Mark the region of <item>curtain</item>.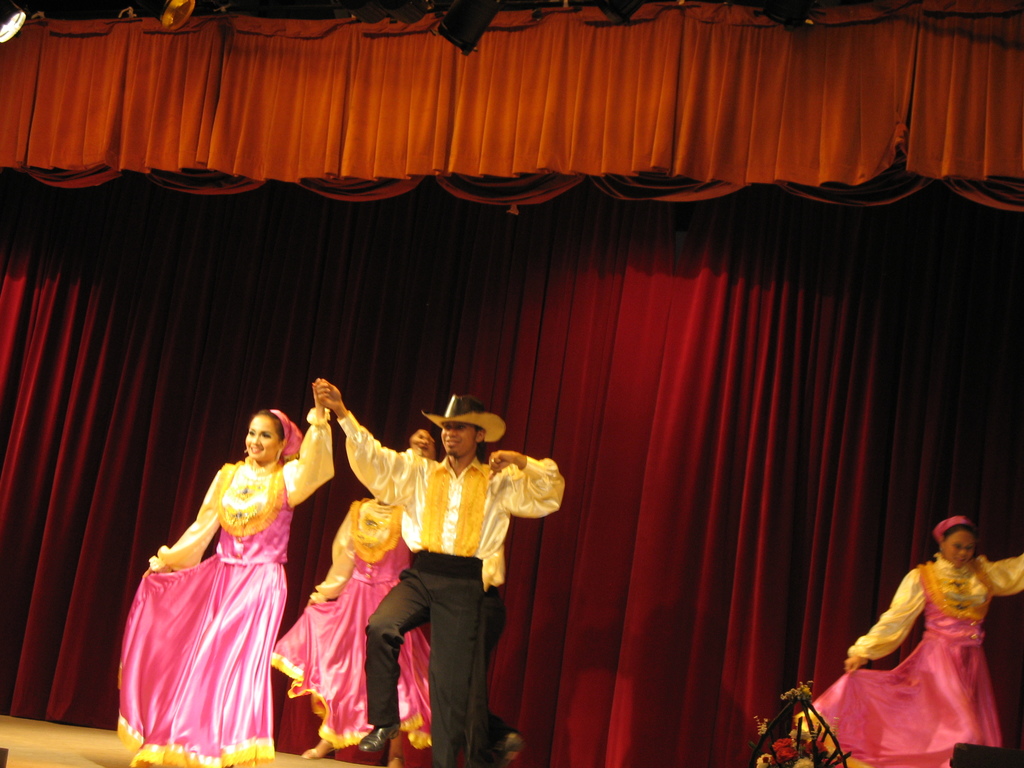
Region: [x1=48, y1=6, x2=945, y2=749].
